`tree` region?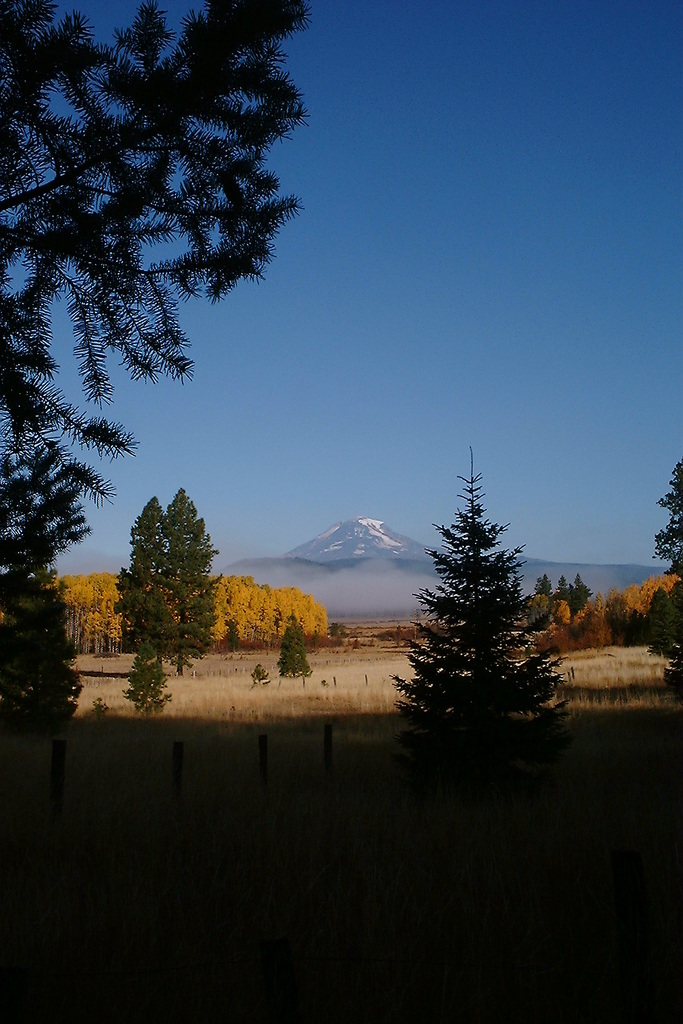
BBox(0, 0, 317, 924)
